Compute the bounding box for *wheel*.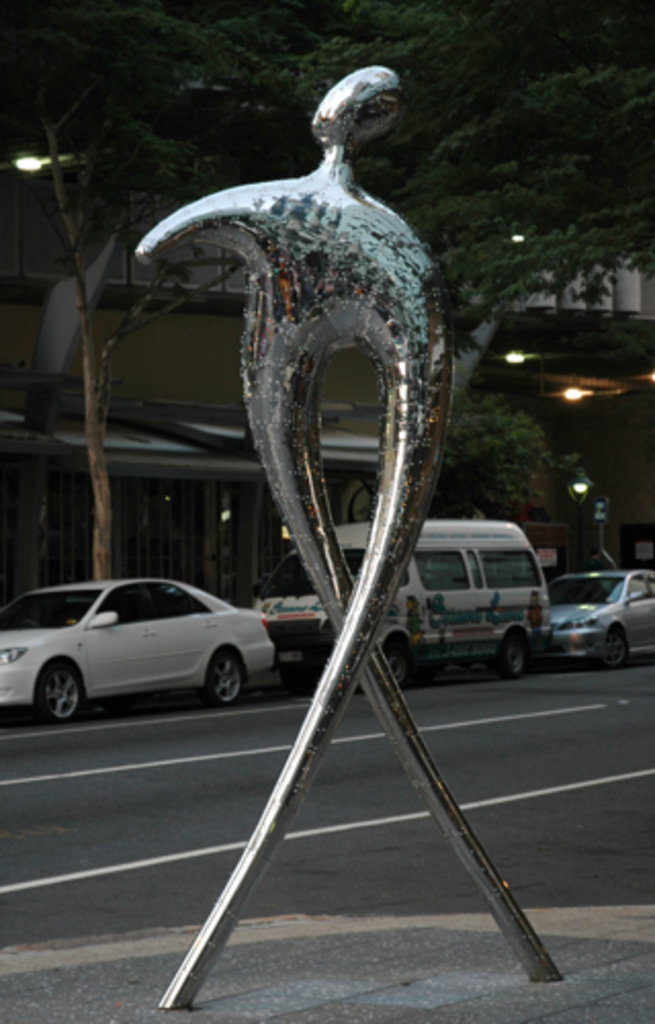
left=389, top=643, right=411, bottom=686.
